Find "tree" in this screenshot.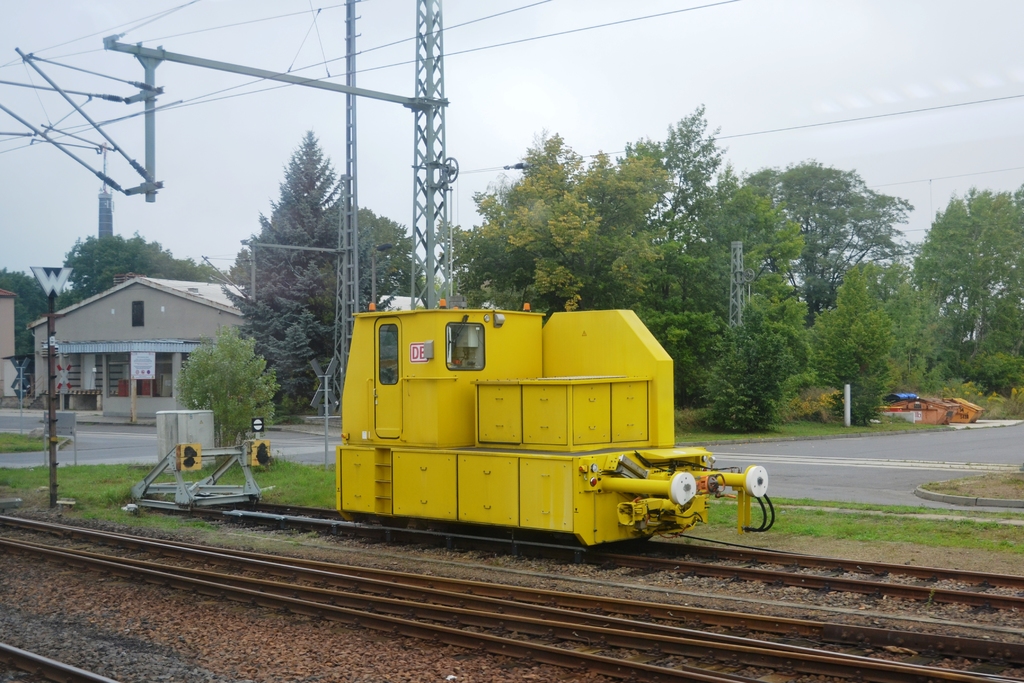
The bounding box for "tree" is bbox=(172, 327, 276, 452).
